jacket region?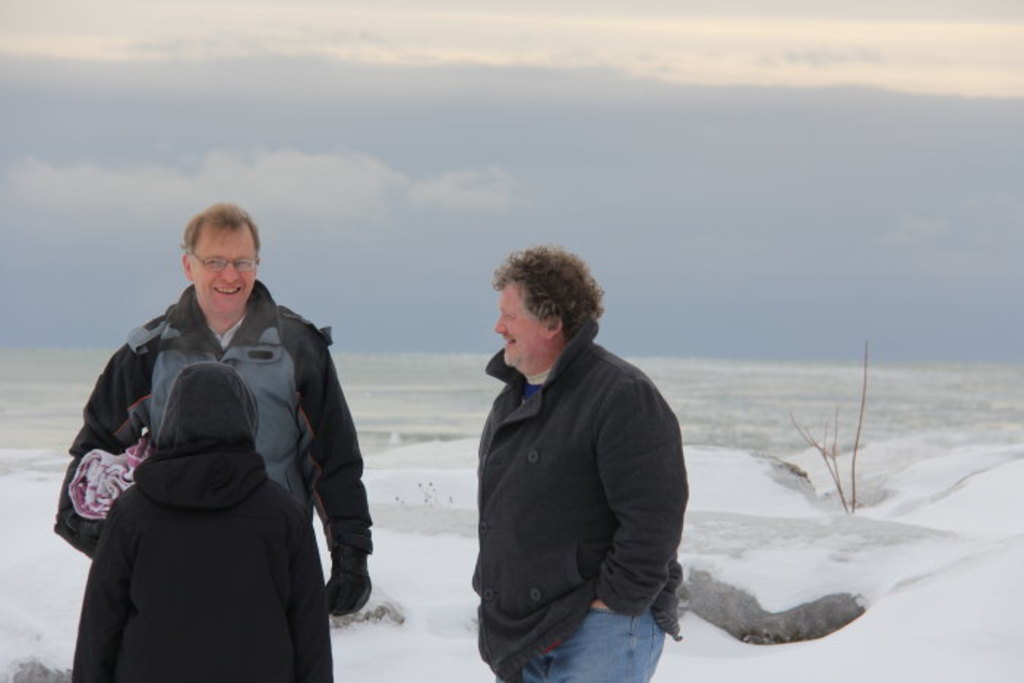
detection(70, 442, 335, 679)
